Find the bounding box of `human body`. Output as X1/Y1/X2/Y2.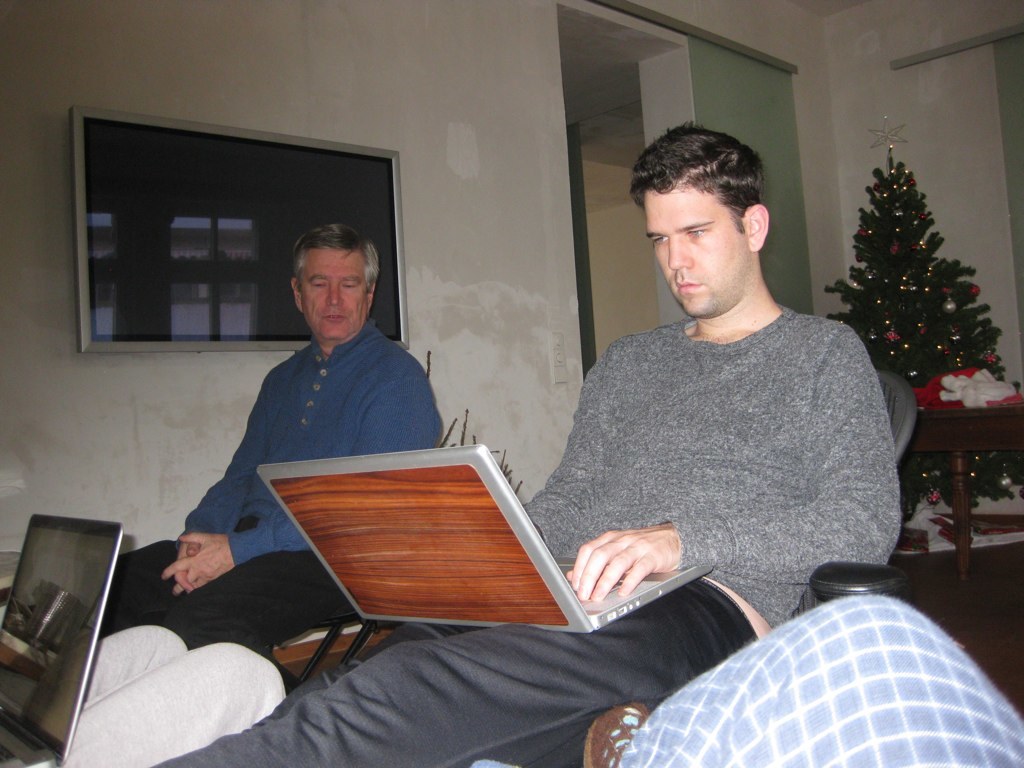
579/598/1023/759.
